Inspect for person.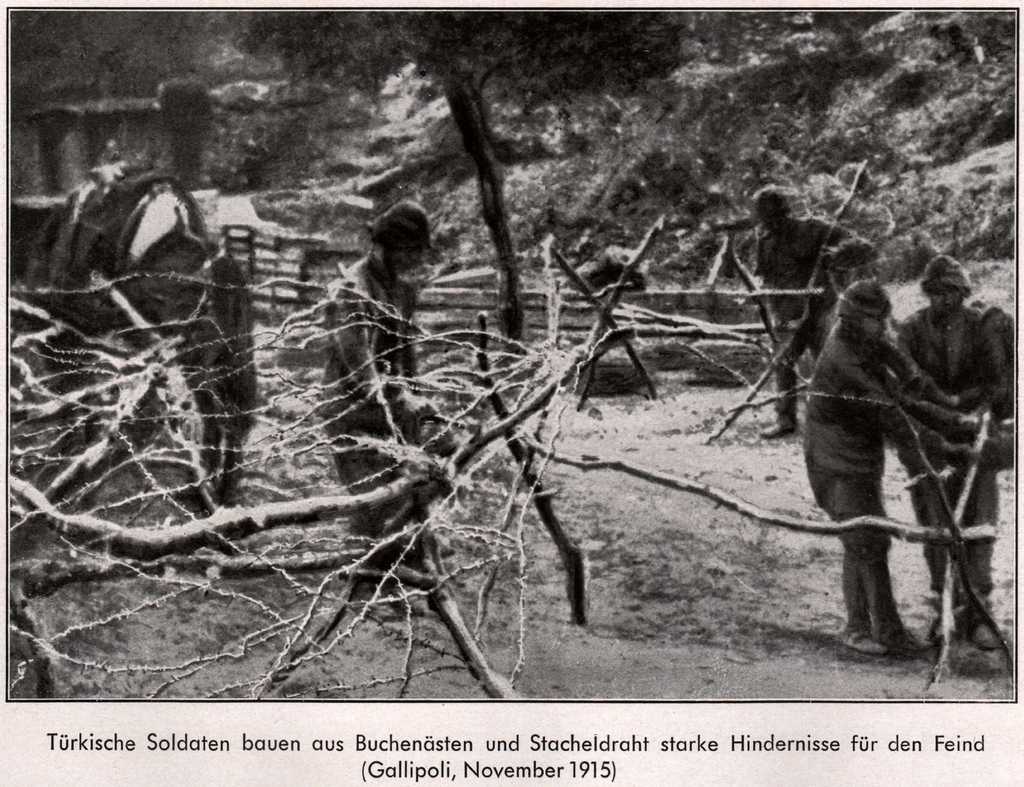
Inspection: (left=312, top=195, right=458, bottom=567).
